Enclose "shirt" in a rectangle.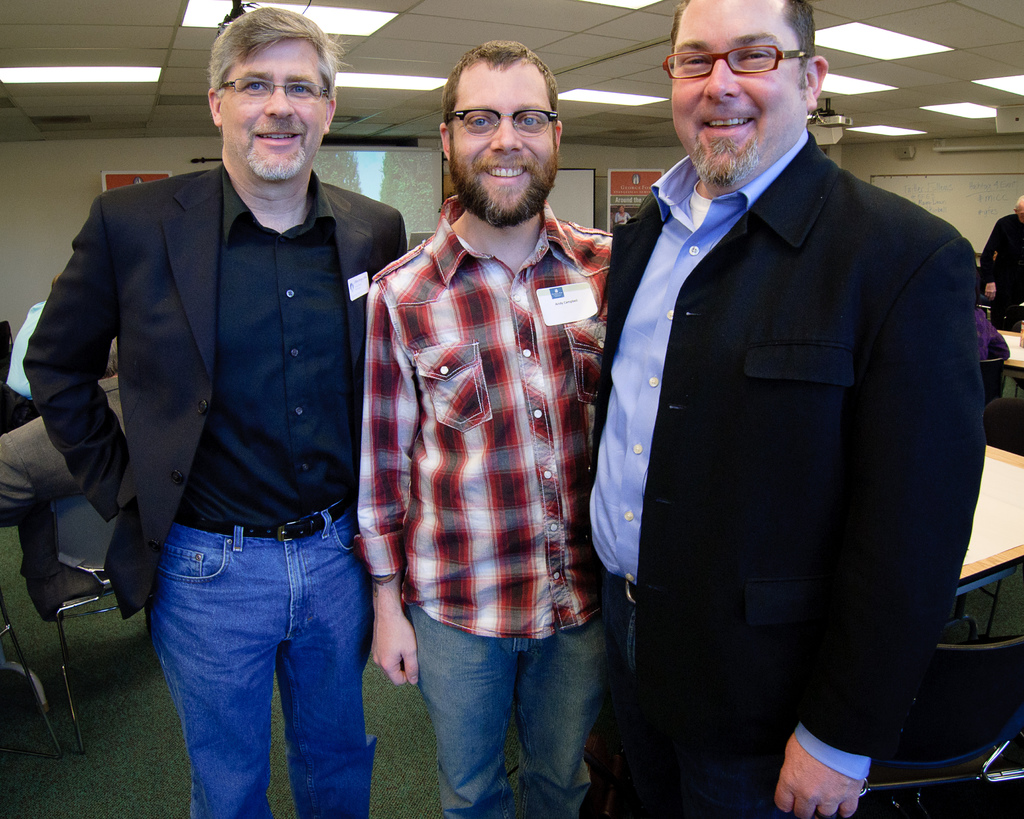
bbox=[350, 193, 611, 643].
